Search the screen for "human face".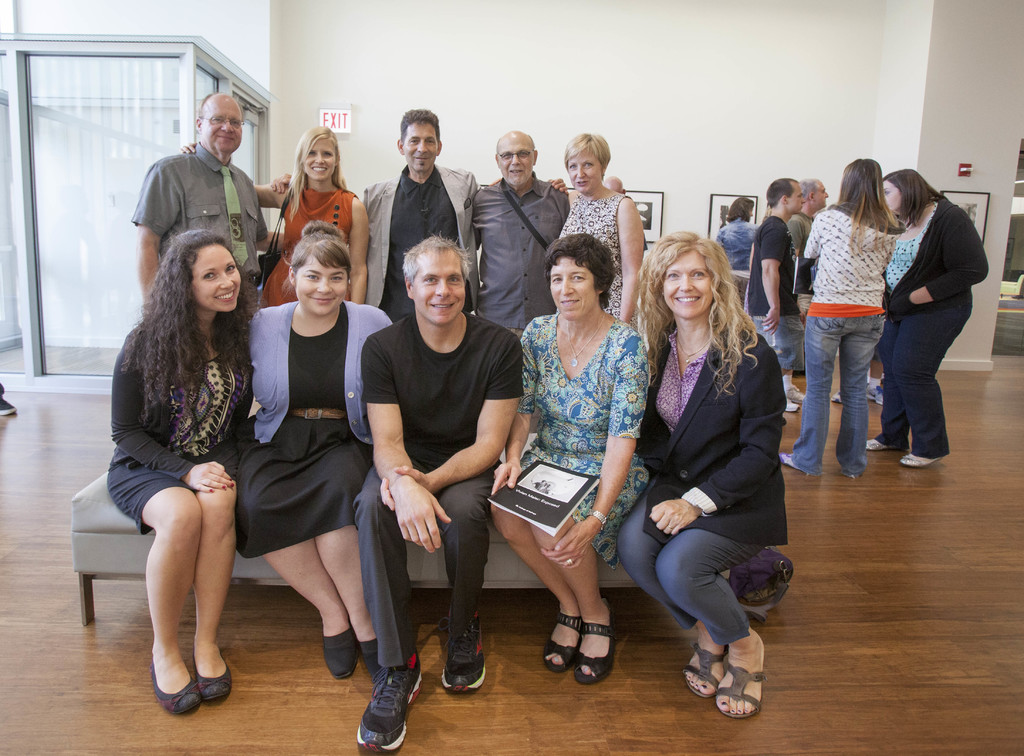
Found at bbox=[202, 96, 243, 155].
